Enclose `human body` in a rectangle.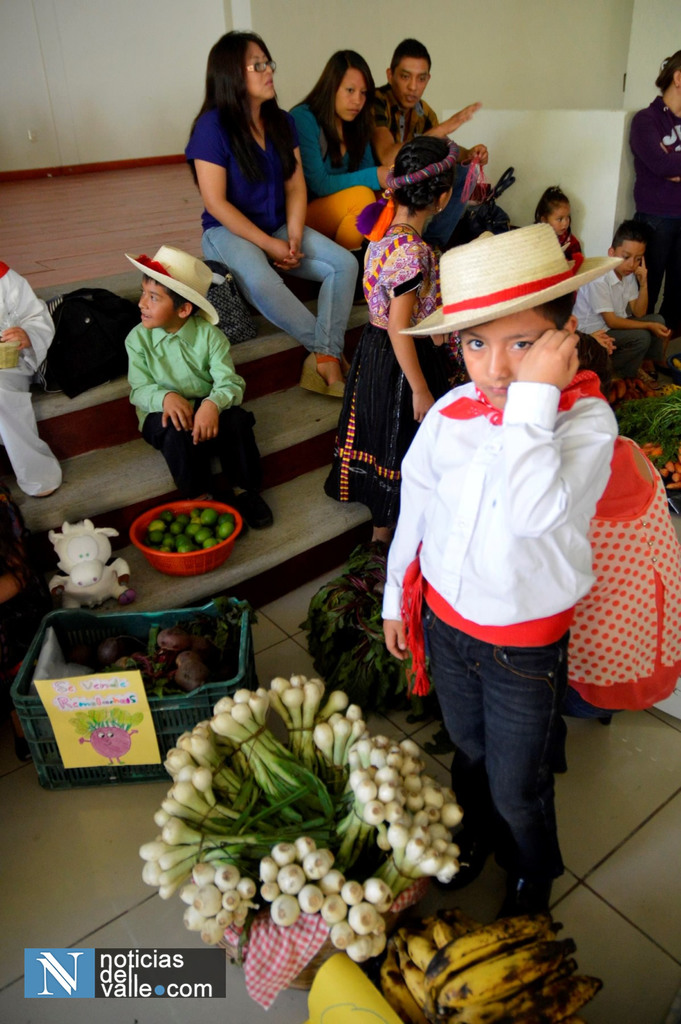
bbox(121, 243, 275, 524).
